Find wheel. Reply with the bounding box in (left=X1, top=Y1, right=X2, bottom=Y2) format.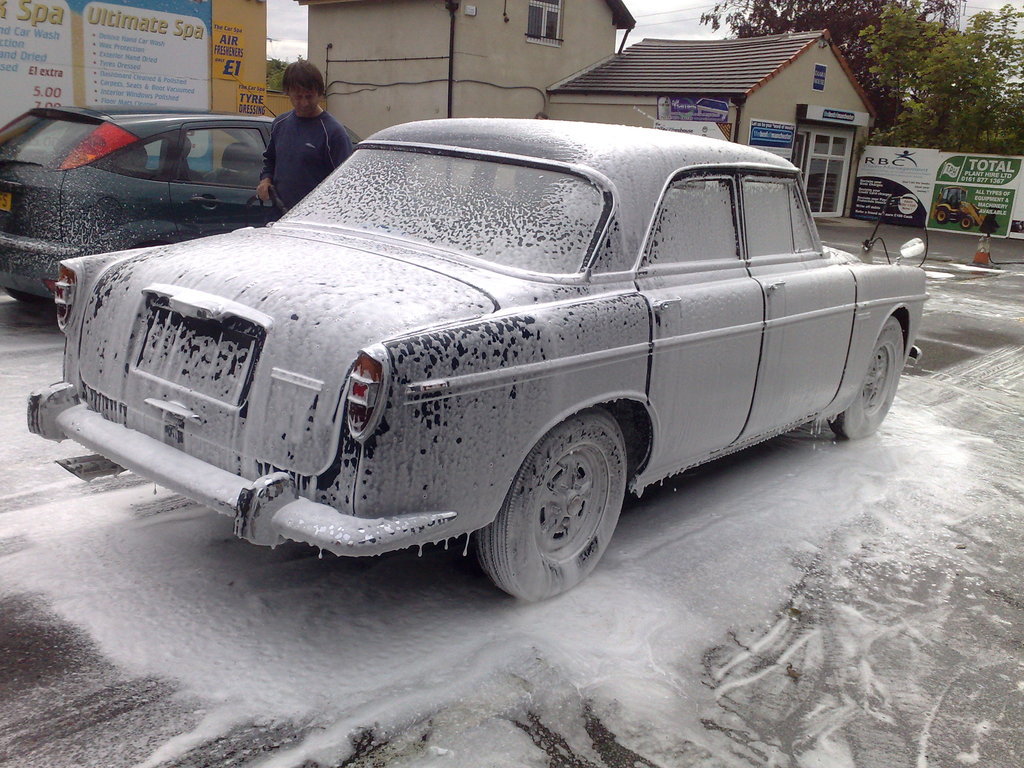
(left=936, top=207, right=950, bottom=223).
